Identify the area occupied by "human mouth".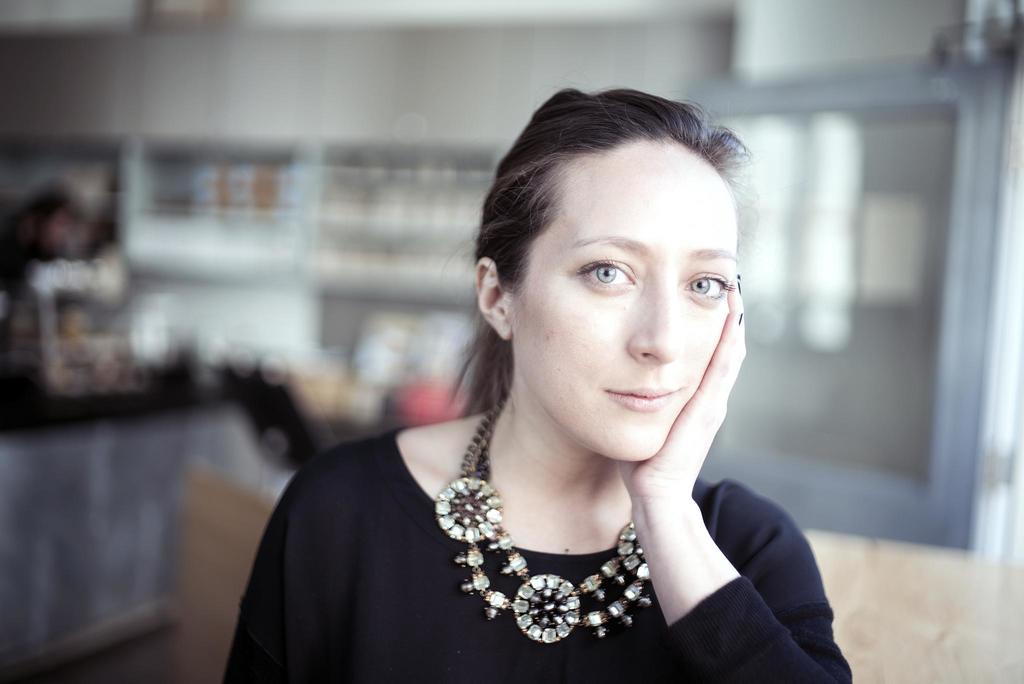
Area: box(604, 385, 687, 411).
